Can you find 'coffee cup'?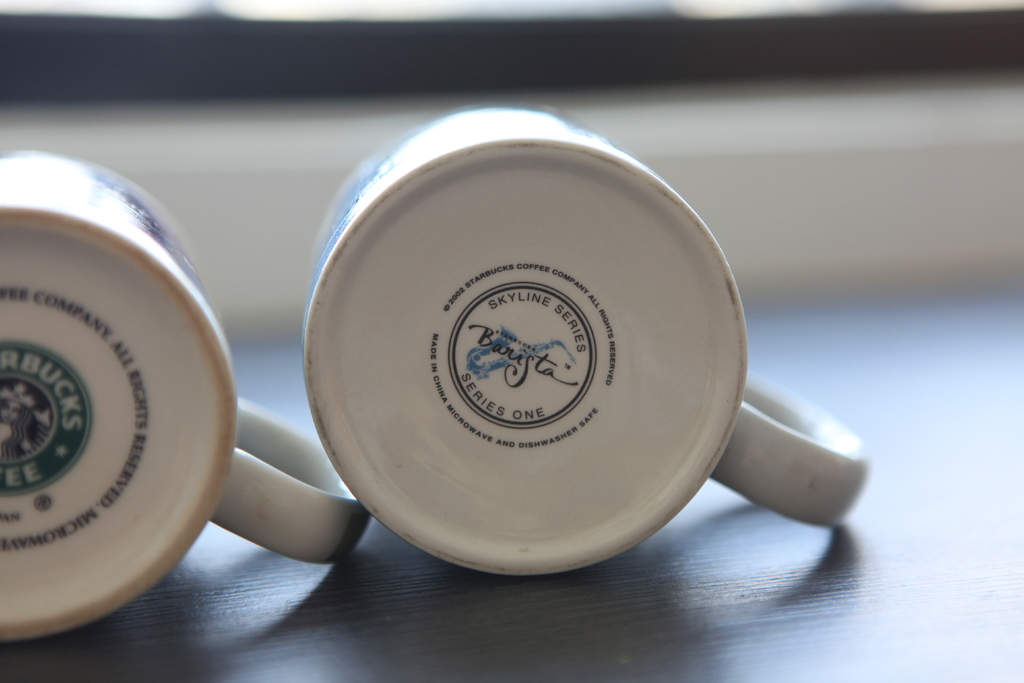
Yes, bounding box: (298, 101, 869, 578).
